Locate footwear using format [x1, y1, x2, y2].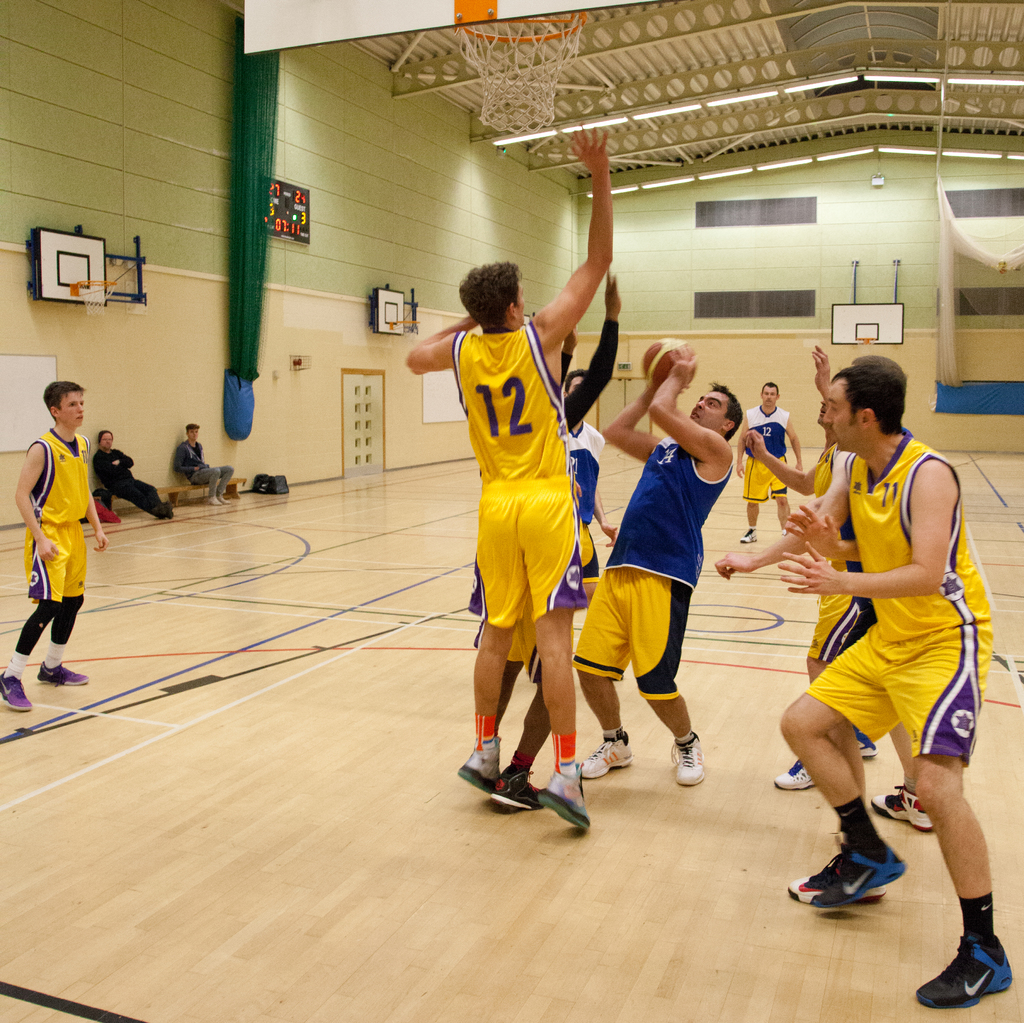
[853, 739, 874, 759].
